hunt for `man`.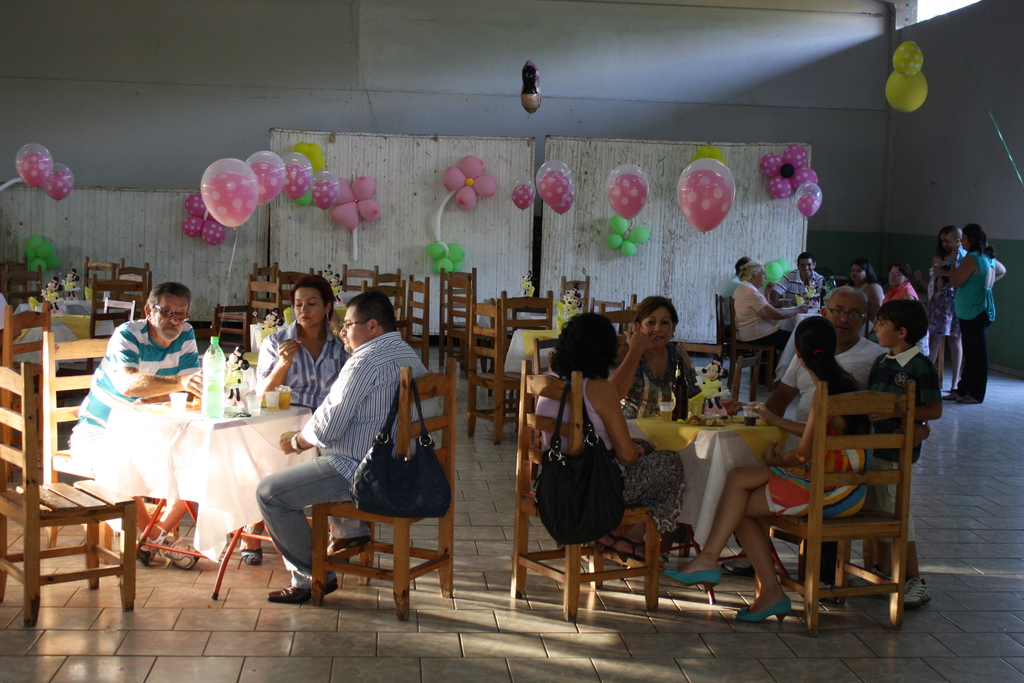
Hunted down at [x1=262, y1=285, x2=447, y2=612].
